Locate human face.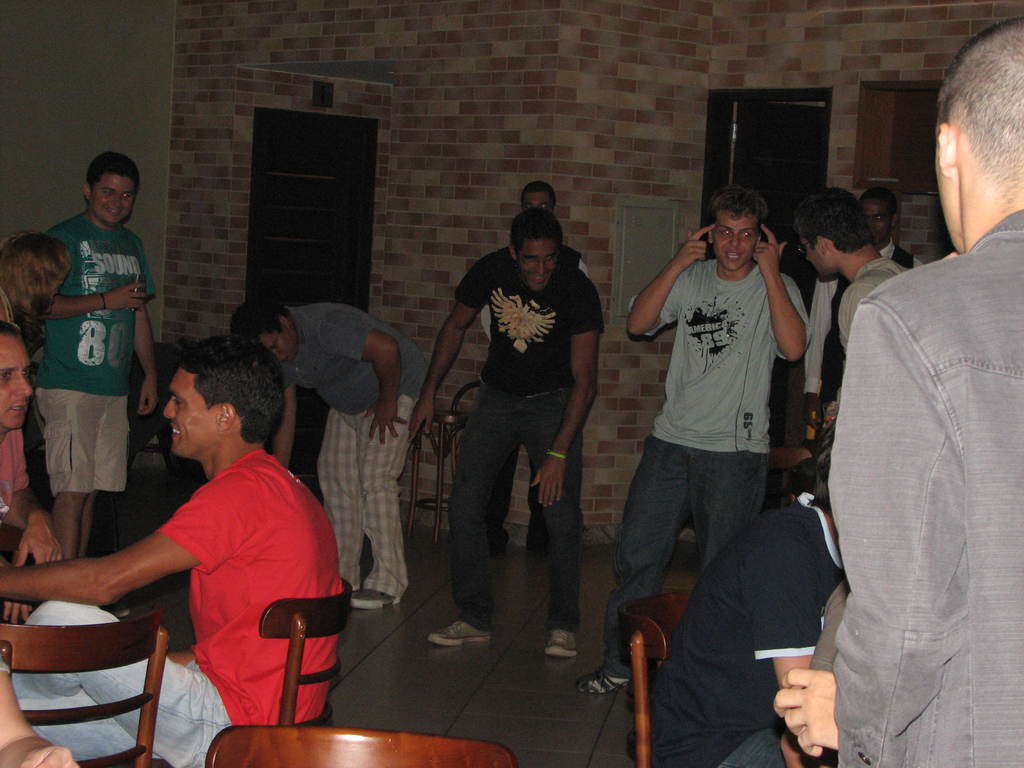
Bounding box: crop(519, 238, 559, 291).
